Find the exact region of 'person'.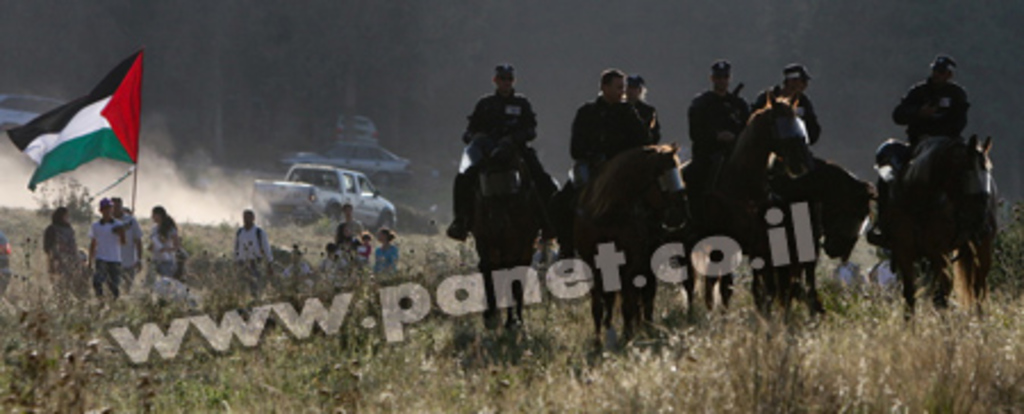
Exact region: [152,207,187,273].
